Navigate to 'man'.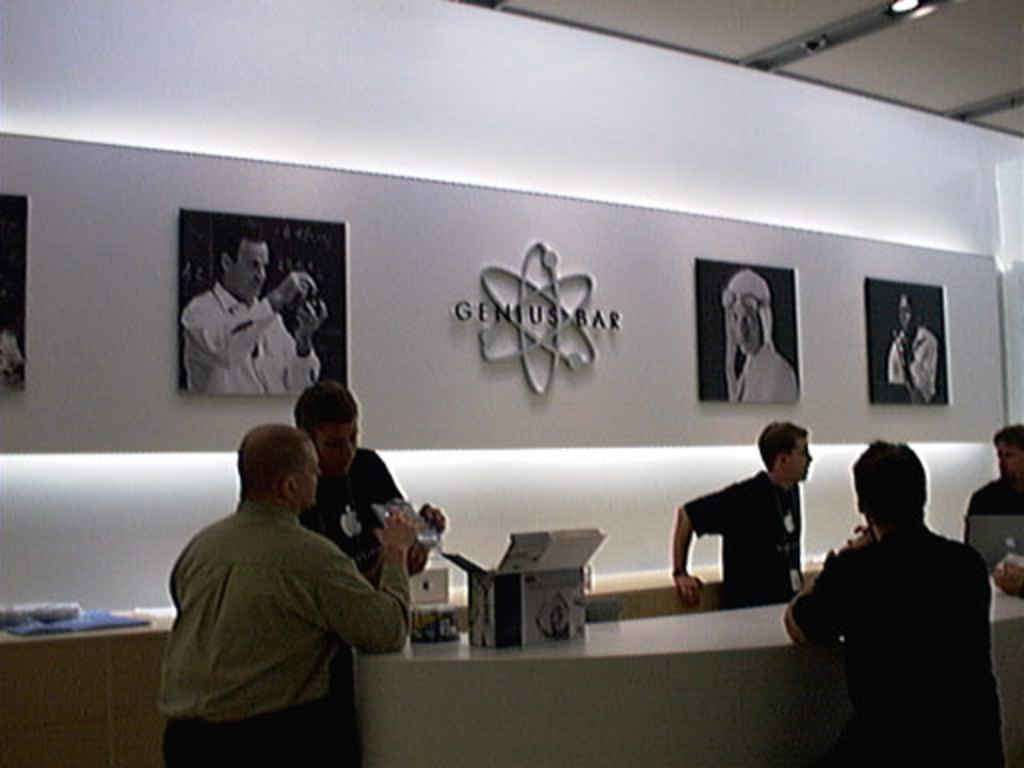
Navigation target: box(150, 402, 400, 746).
